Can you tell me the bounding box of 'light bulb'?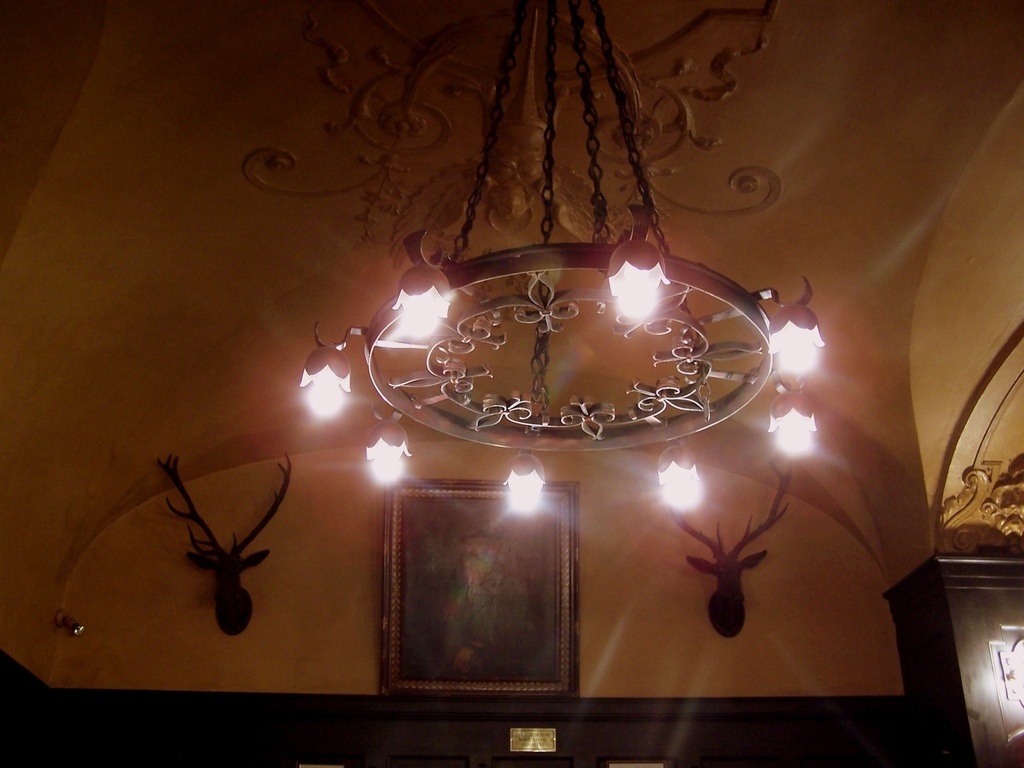
[left=301, top=378, right=346, bottom=418].
